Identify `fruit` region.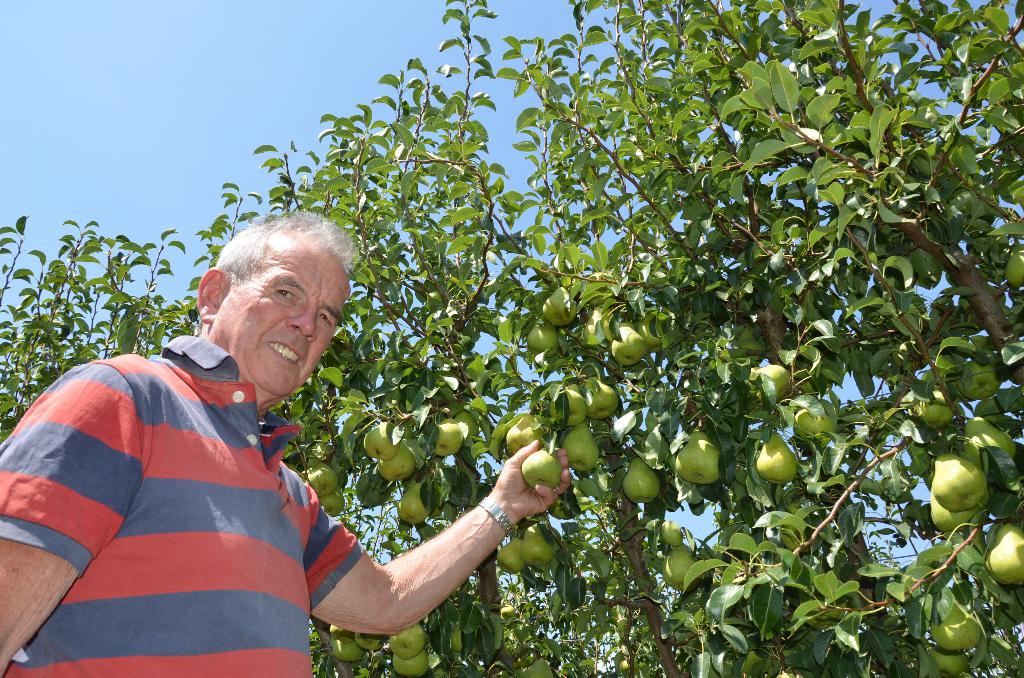
Region: 926 486 980 536.
